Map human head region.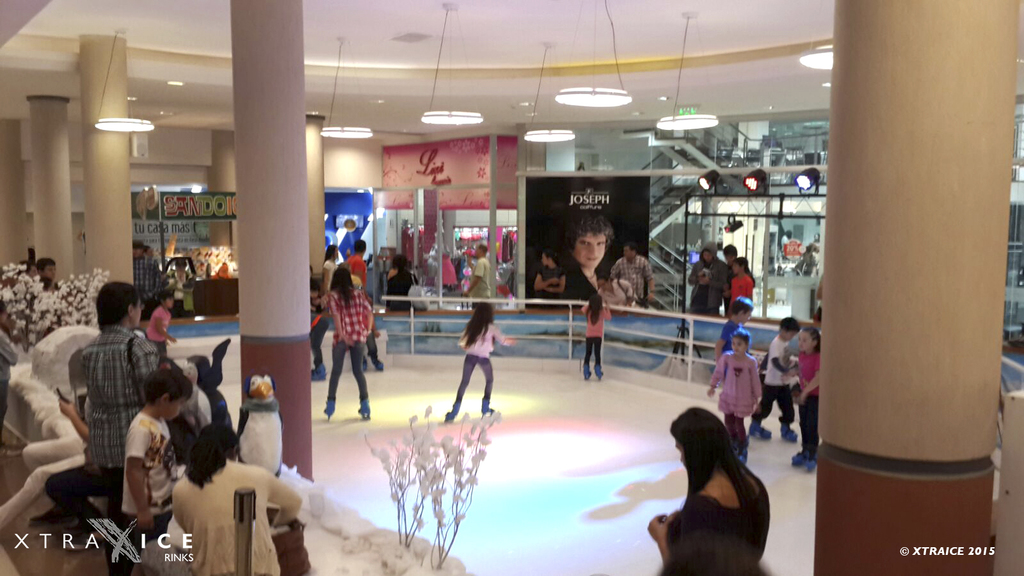
Mapped to {"left": 355, "top": 241, "right": 368, "bottom": 255}.
